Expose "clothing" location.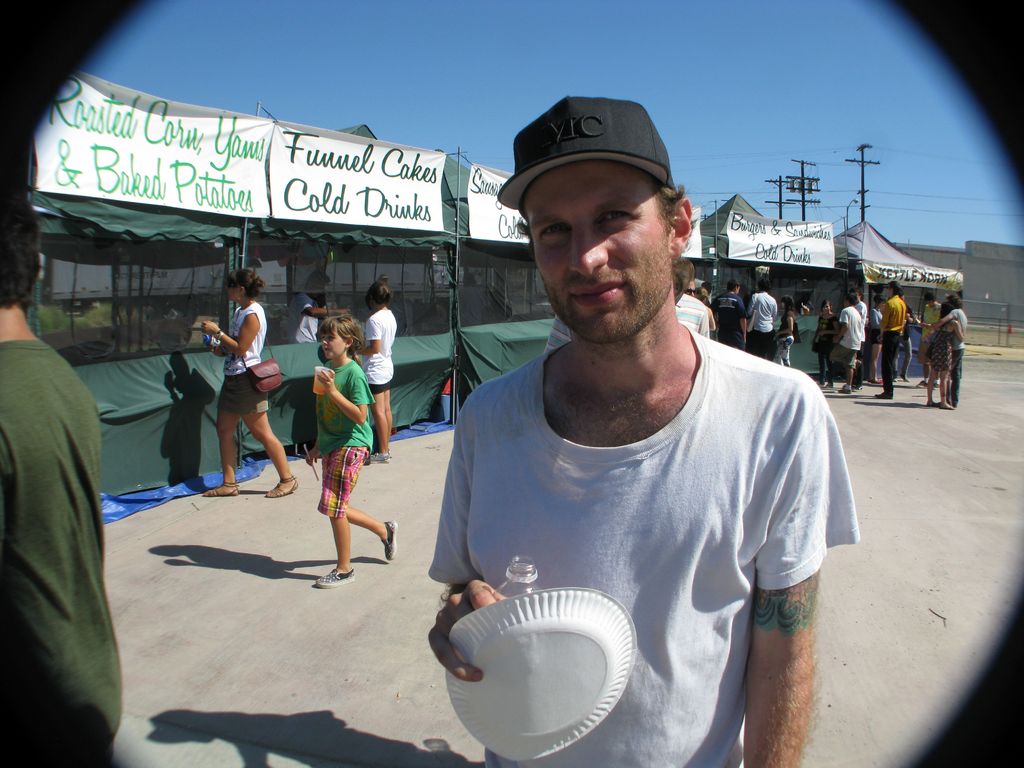
Exposed at crop(710, 291, 748, 349).
